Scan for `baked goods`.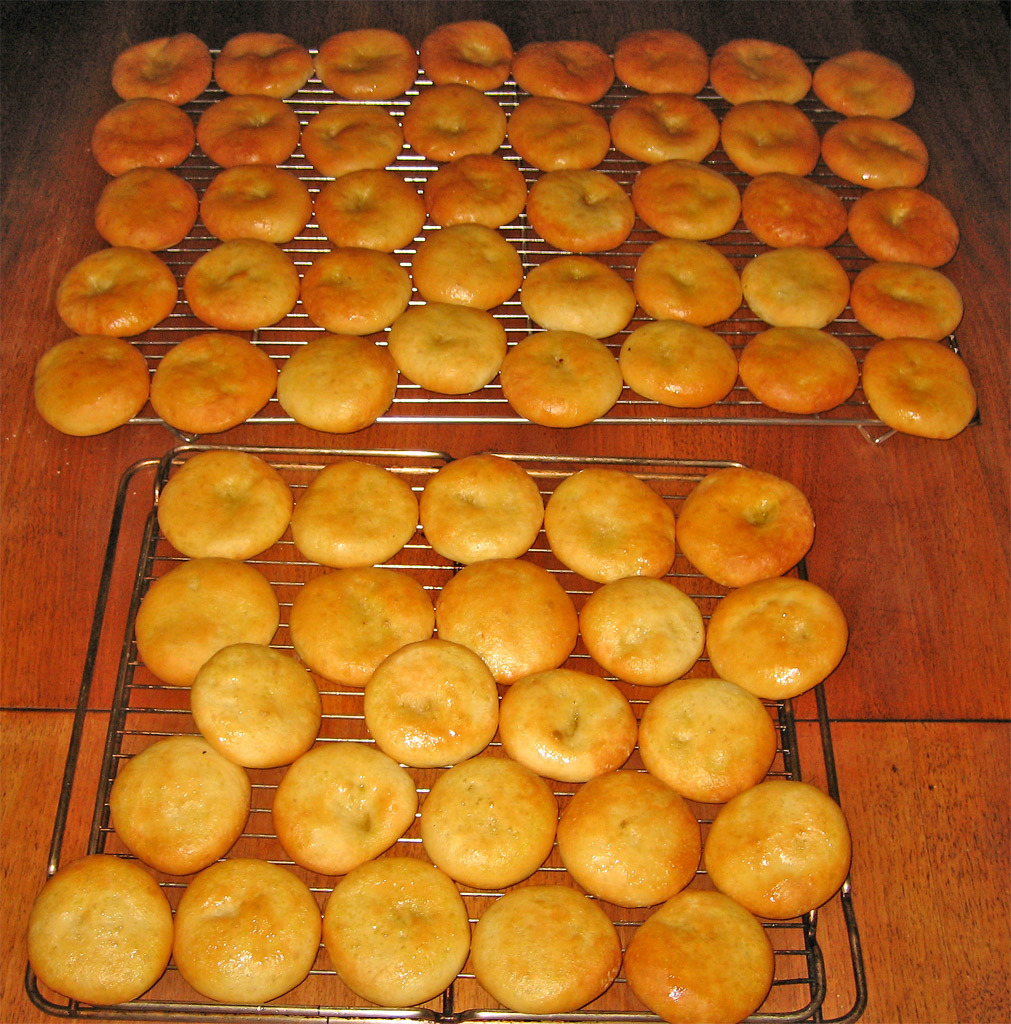
Scan result: [left=168, top=862, right=320, bottom=1003].
